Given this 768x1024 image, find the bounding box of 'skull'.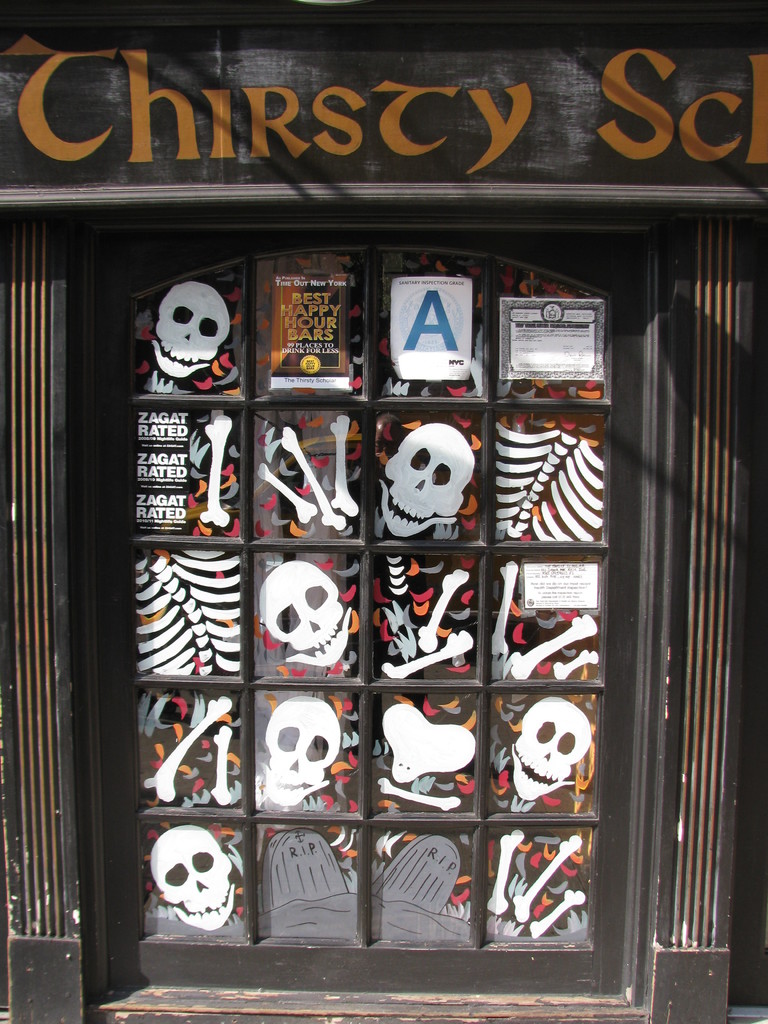
{"x1": 264, "y1": 699, "x2": 344, "y2": 809}.
